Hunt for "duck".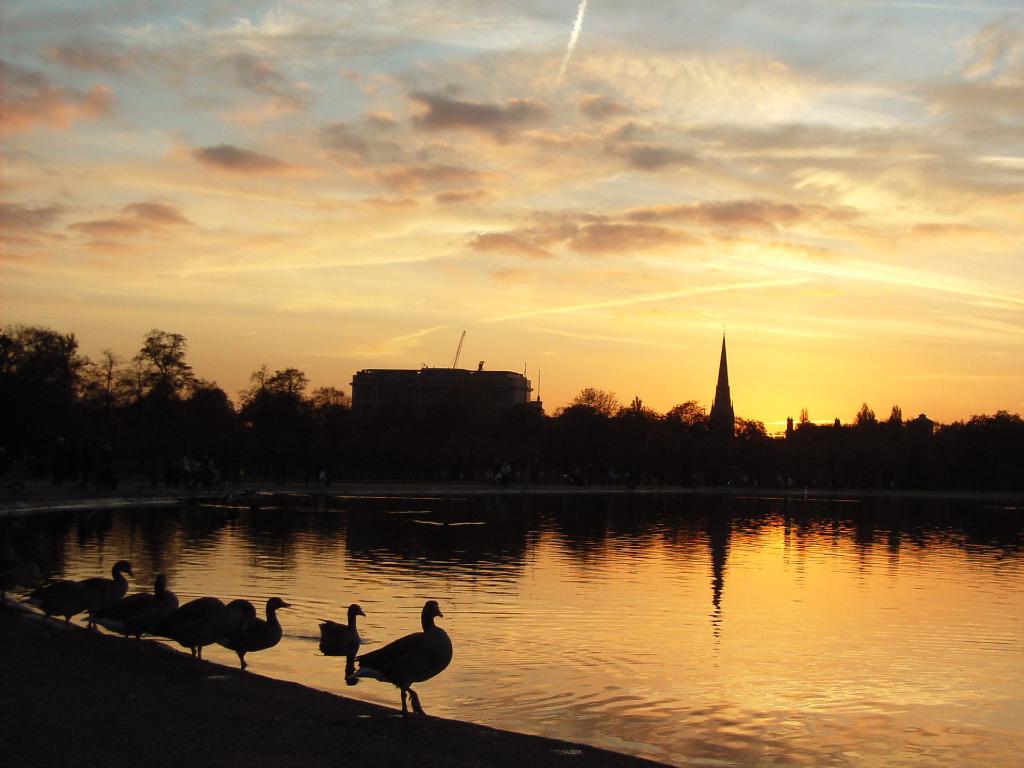
Hunted down at bbox(97, 579, 181, 636).
